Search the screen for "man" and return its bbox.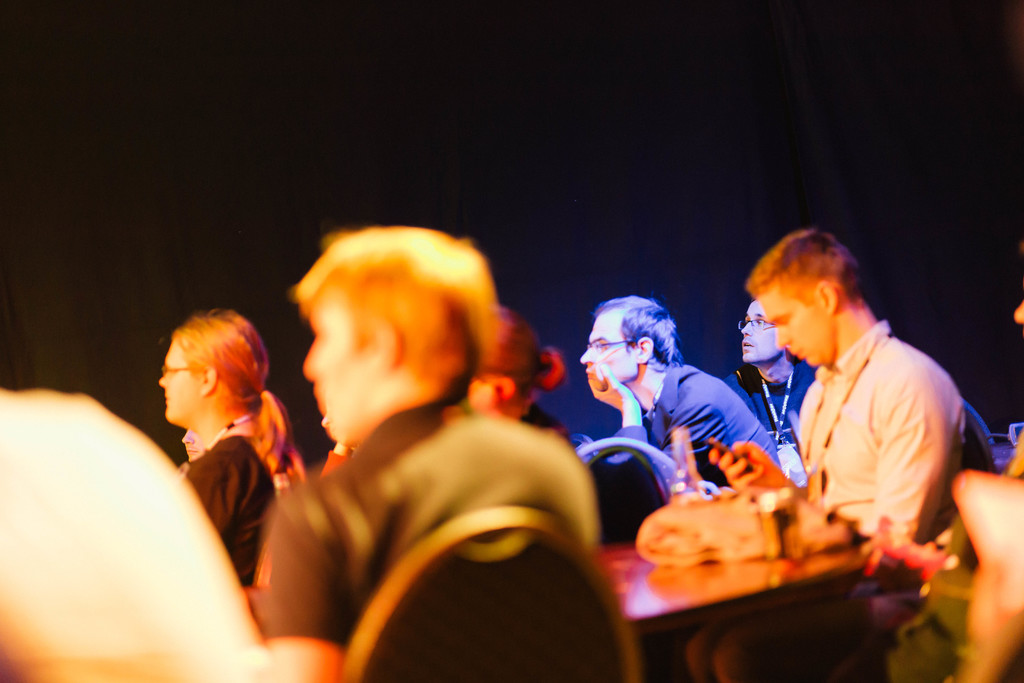
Found: <bbox>581, 293, 786, 491</bbox>.
